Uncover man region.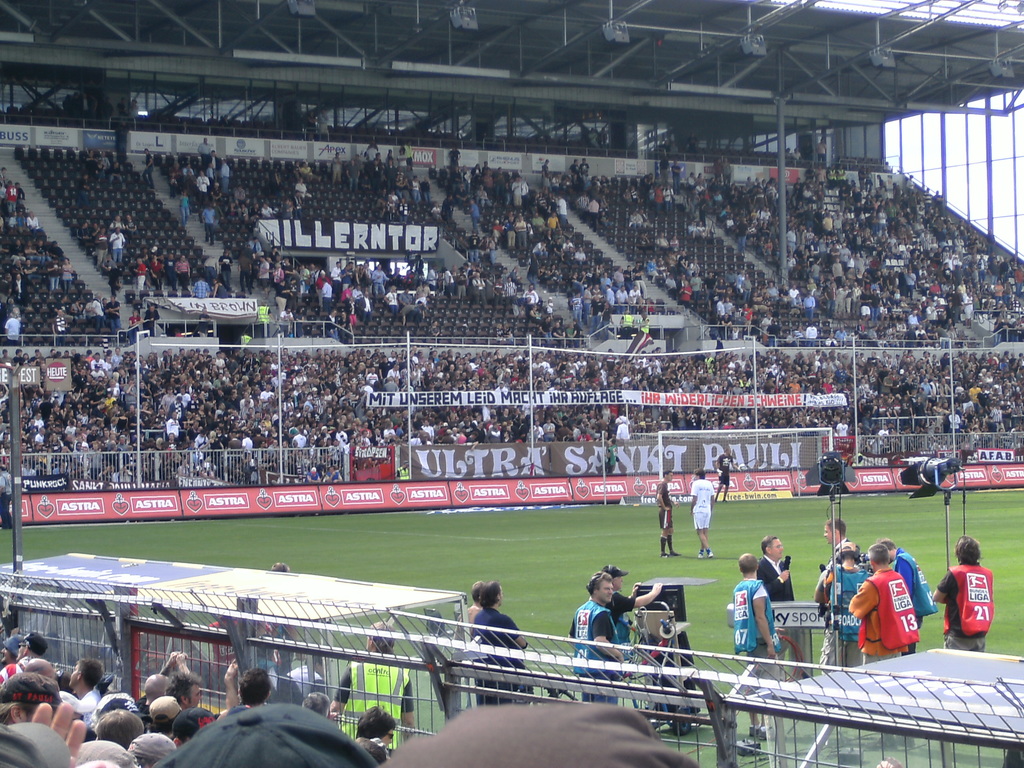
Uncovered: rect(248, 201, 262, 224).
